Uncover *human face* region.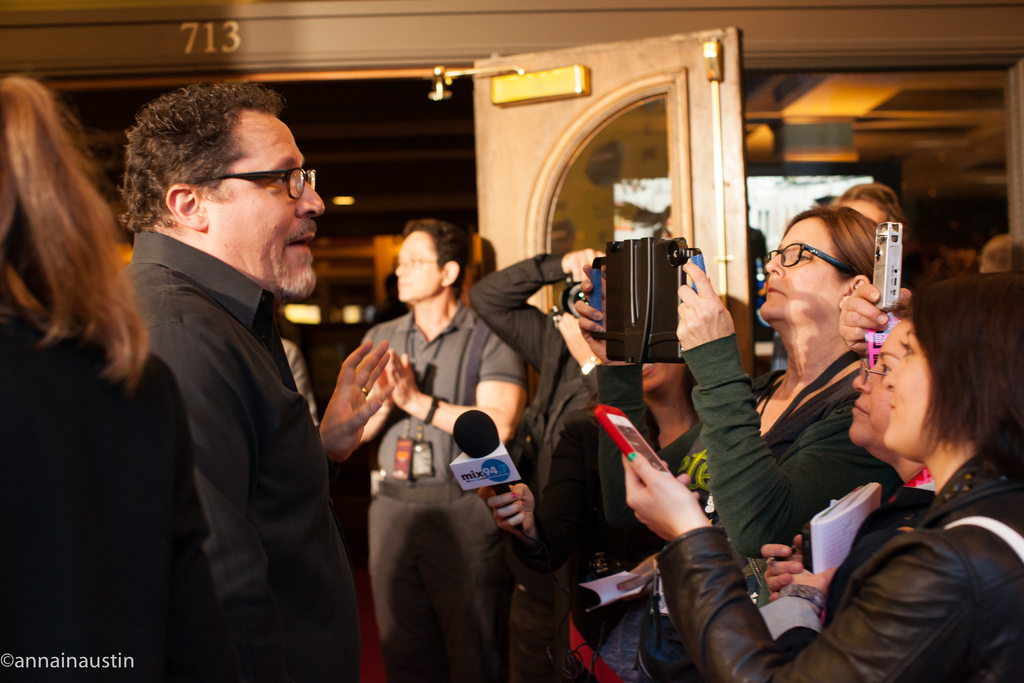
Uncovered: [x1=760, y1=215, x2=844, y2=322].
